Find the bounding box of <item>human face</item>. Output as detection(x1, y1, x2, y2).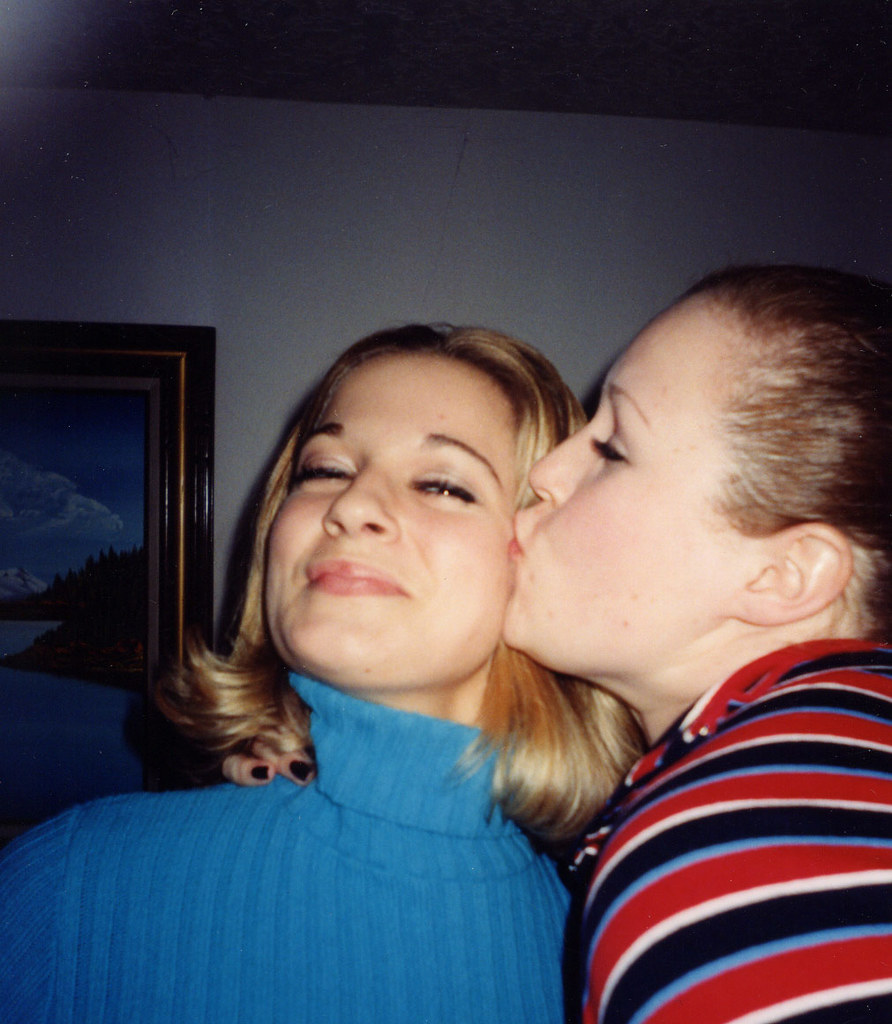
detection(266, 355, 526, 687).
